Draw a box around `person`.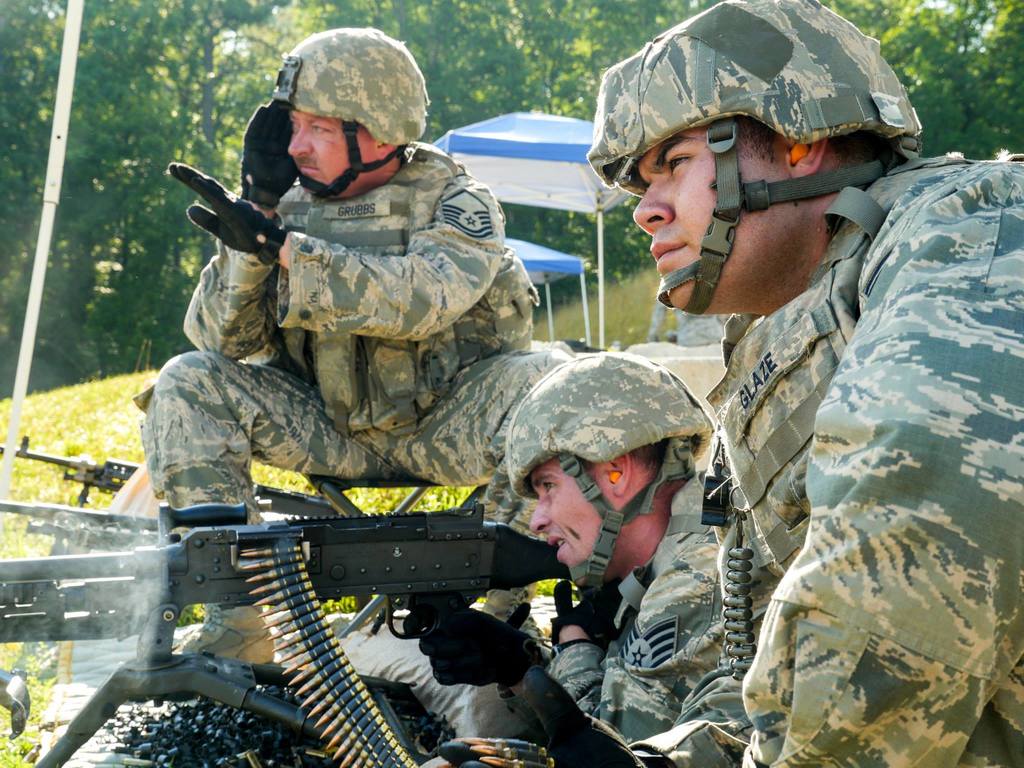
129 26 577 669.
